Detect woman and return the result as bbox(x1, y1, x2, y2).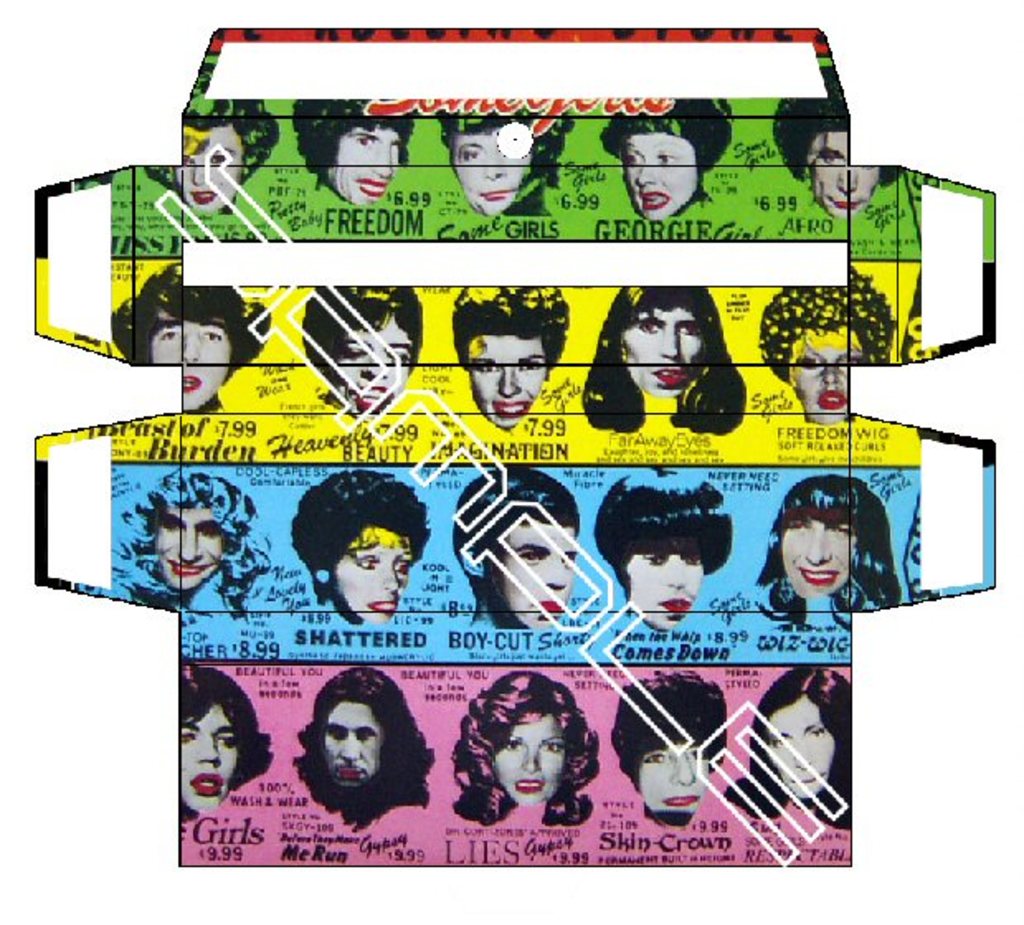
bbox(294, 97, 416, 206).
